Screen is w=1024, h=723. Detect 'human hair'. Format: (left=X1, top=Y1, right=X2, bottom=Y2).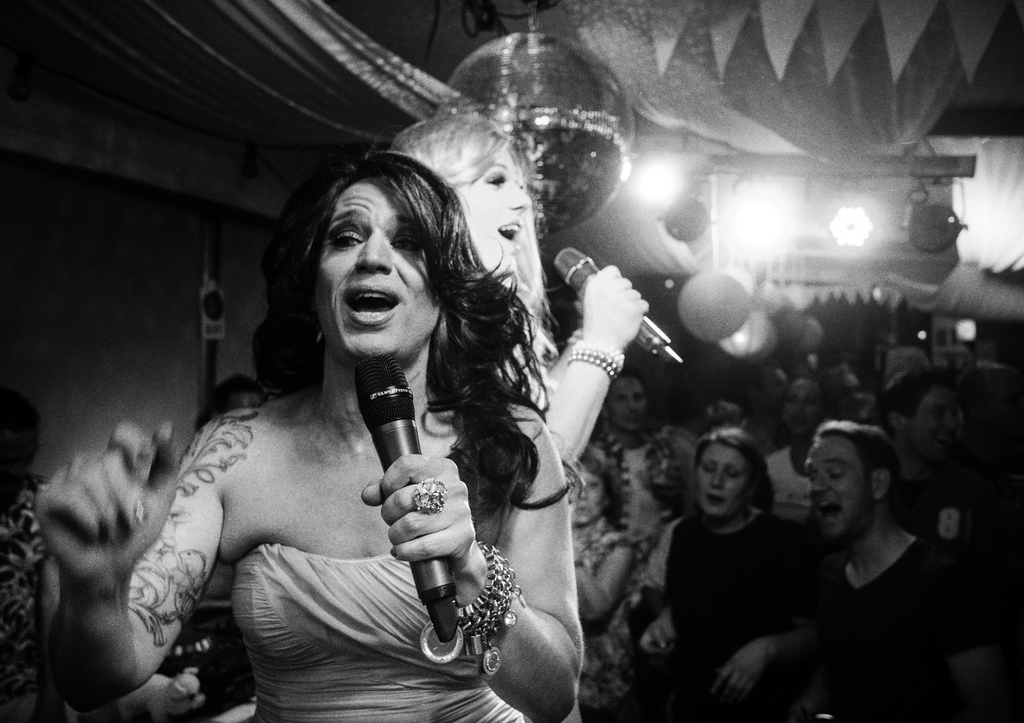
(left=817, top=419, right=903, bottom=518).
